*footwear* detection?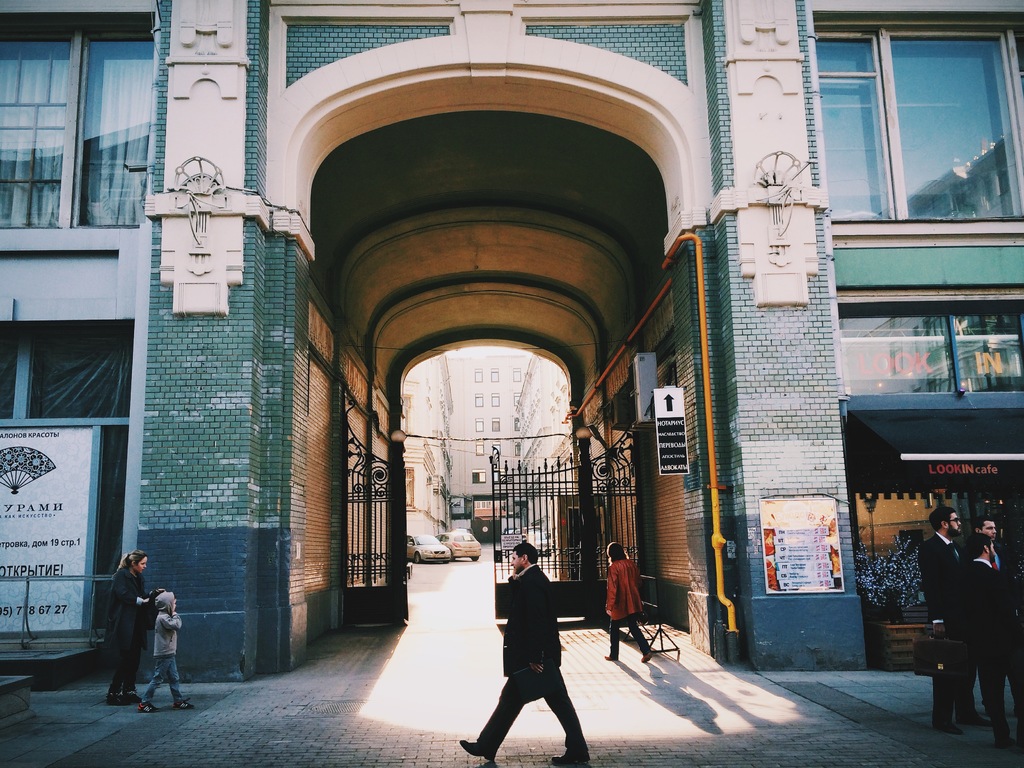
{"left": 100, "top": 696, "right": 118, "bottom": 707}
